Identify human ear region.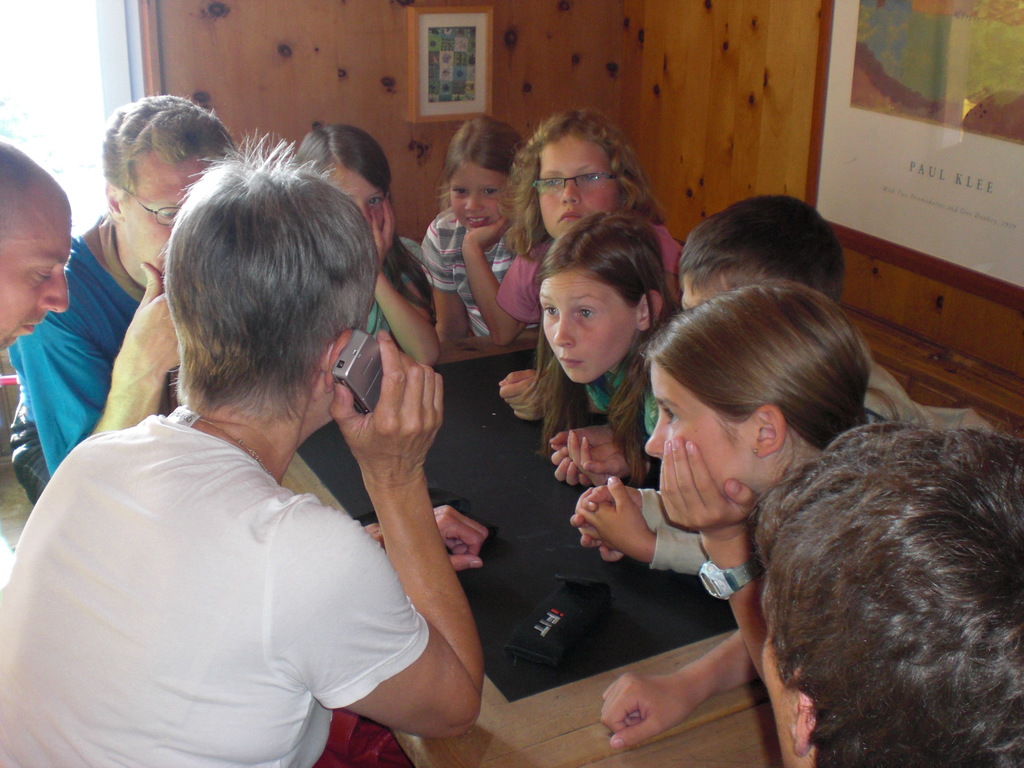
Region: detection(323, 331, 351, 394).
